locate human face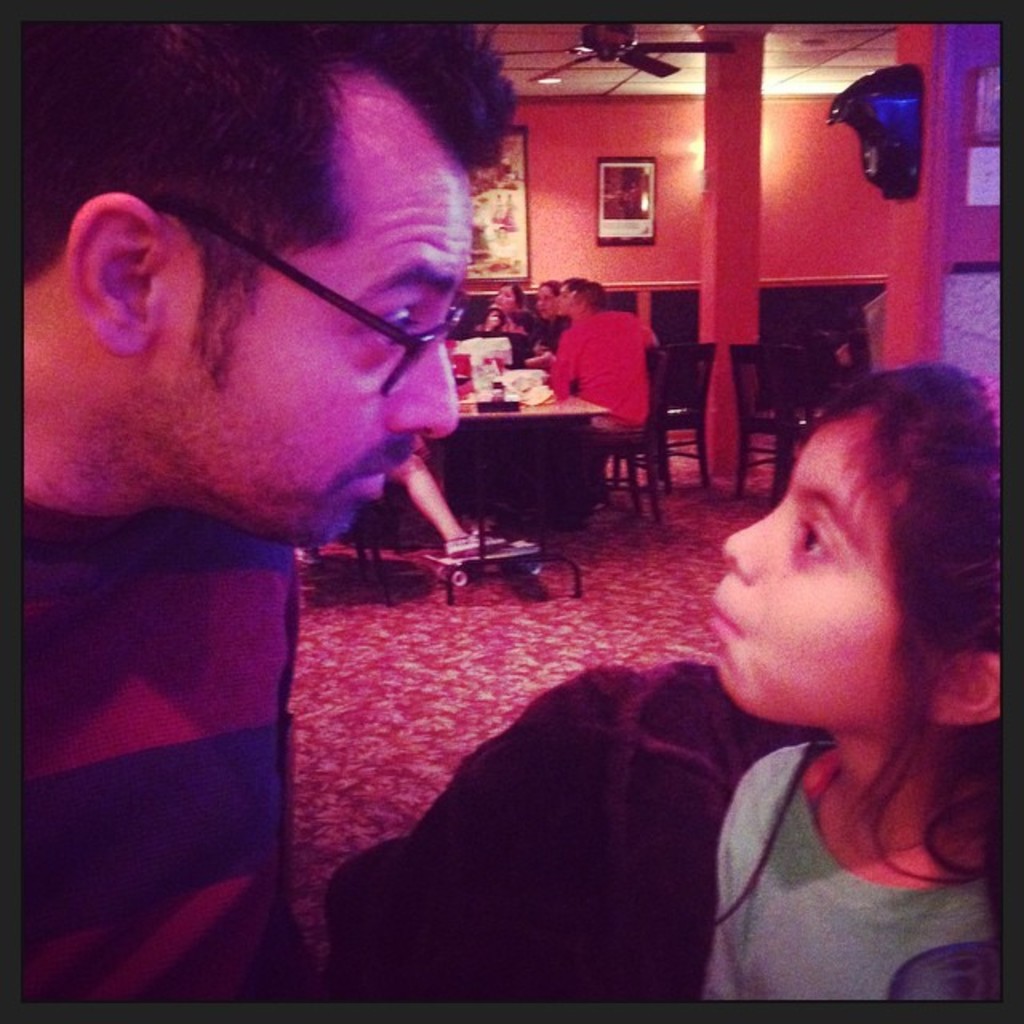
(701, 414, 934, 725)
